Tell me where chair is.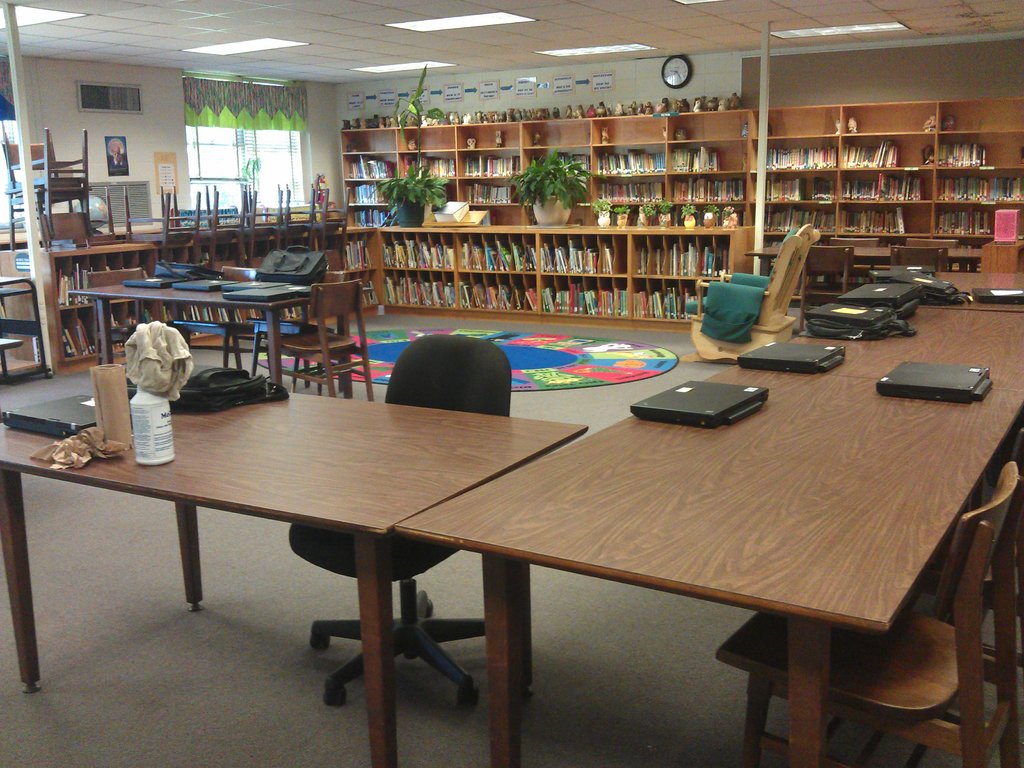
chair is at 838 236 877 289.
